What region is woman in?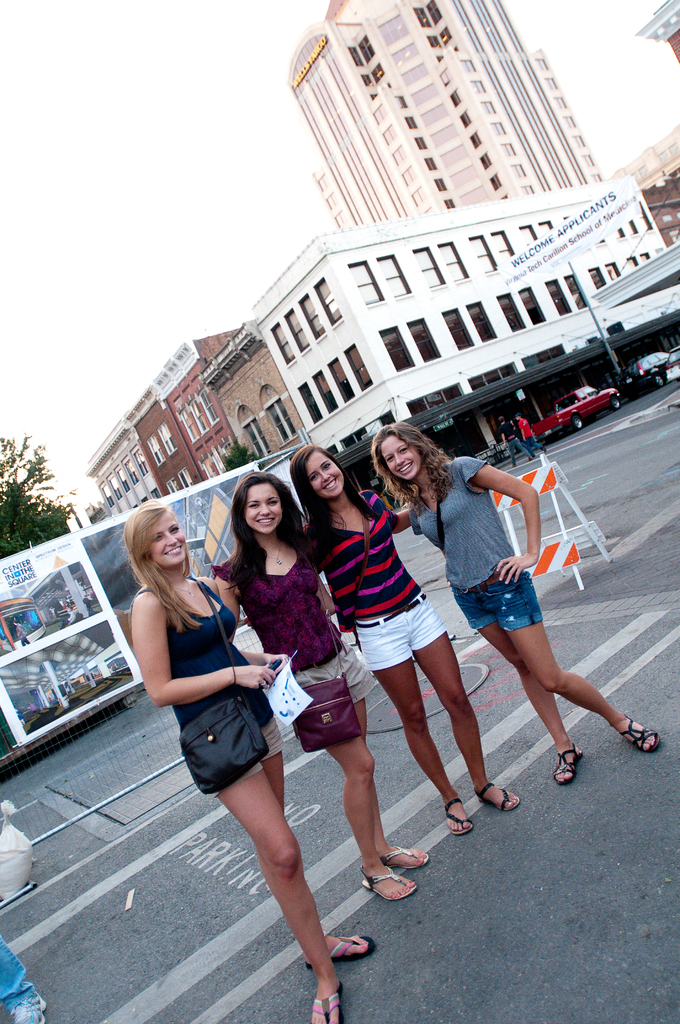
[110,495,385,1023].
